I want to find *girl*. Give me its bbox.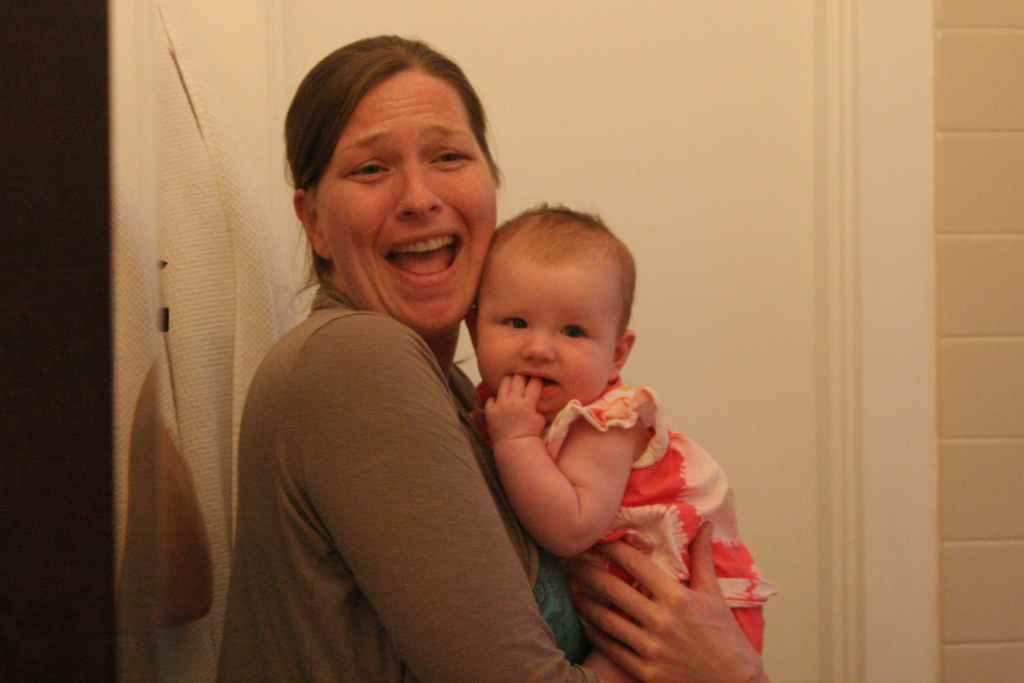
<bbox>467, 202, 782, 682</bbox>.
